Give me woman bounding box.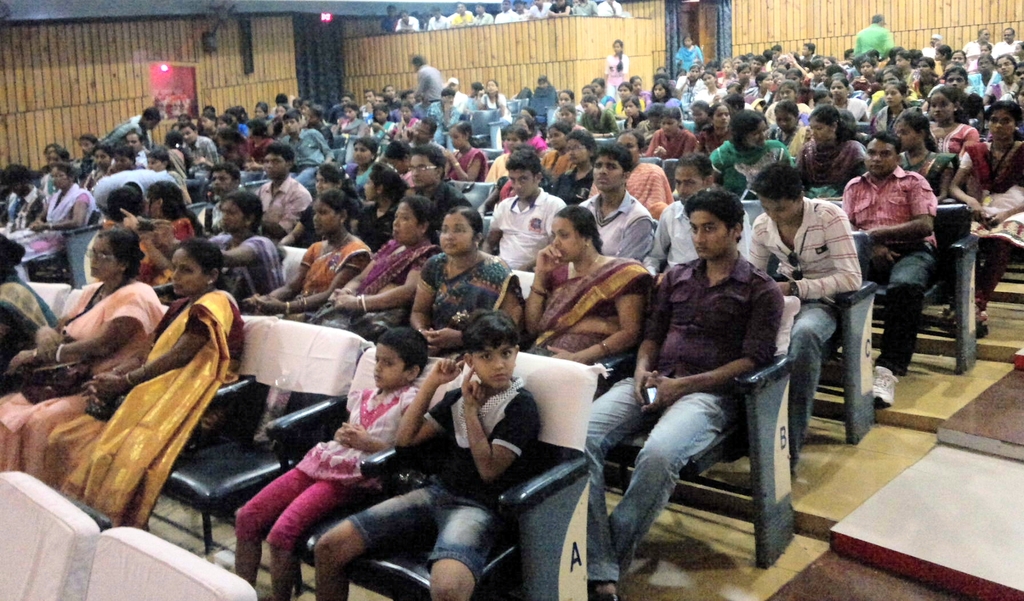
select_region(345, 163, 419, 249).
